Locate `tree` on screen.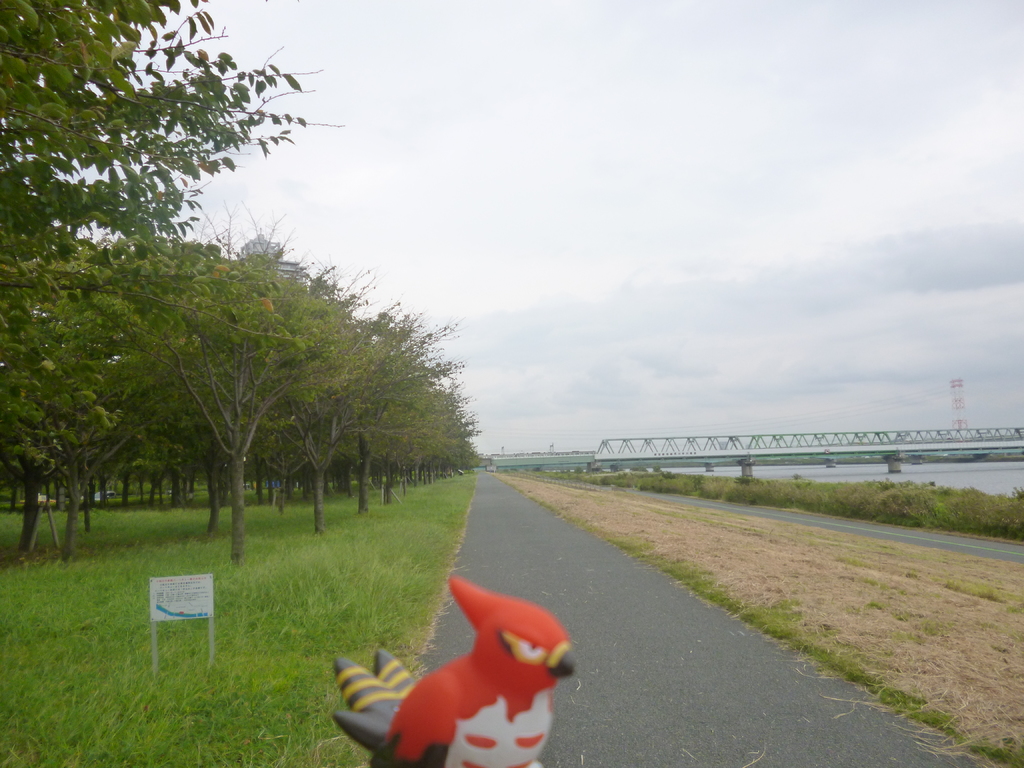
On screen at (0, 0, 346, 338).
